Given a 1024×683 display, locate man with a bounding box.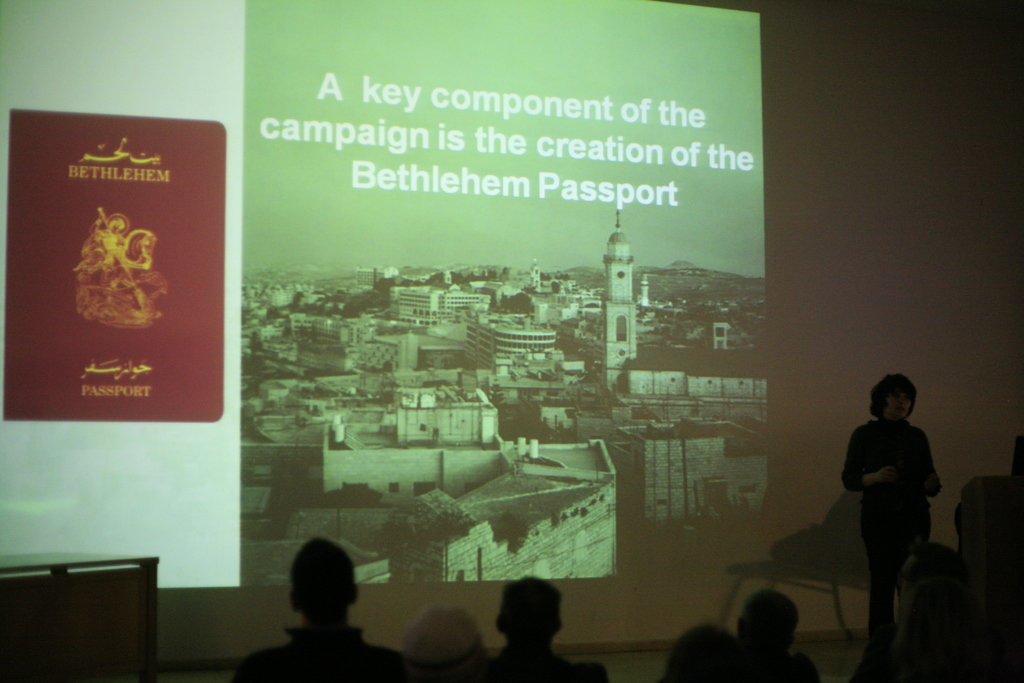
Located: (846, 368, 942, 647).
